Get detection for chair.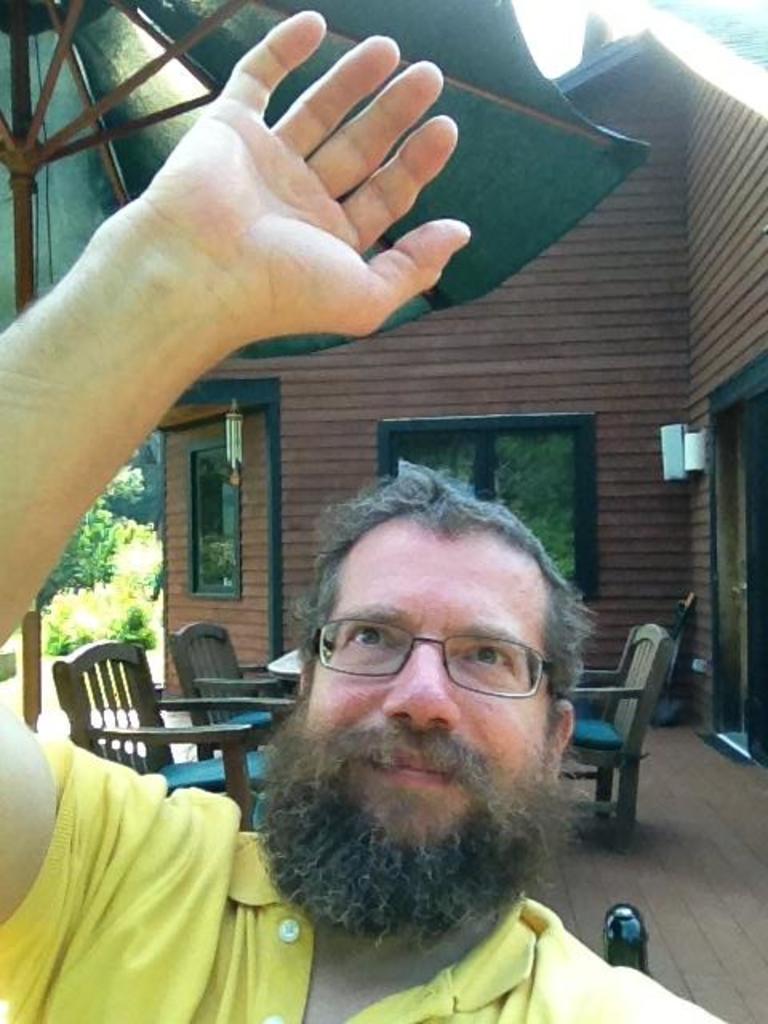
Detection: Rect(170, 618, 302, 758).
